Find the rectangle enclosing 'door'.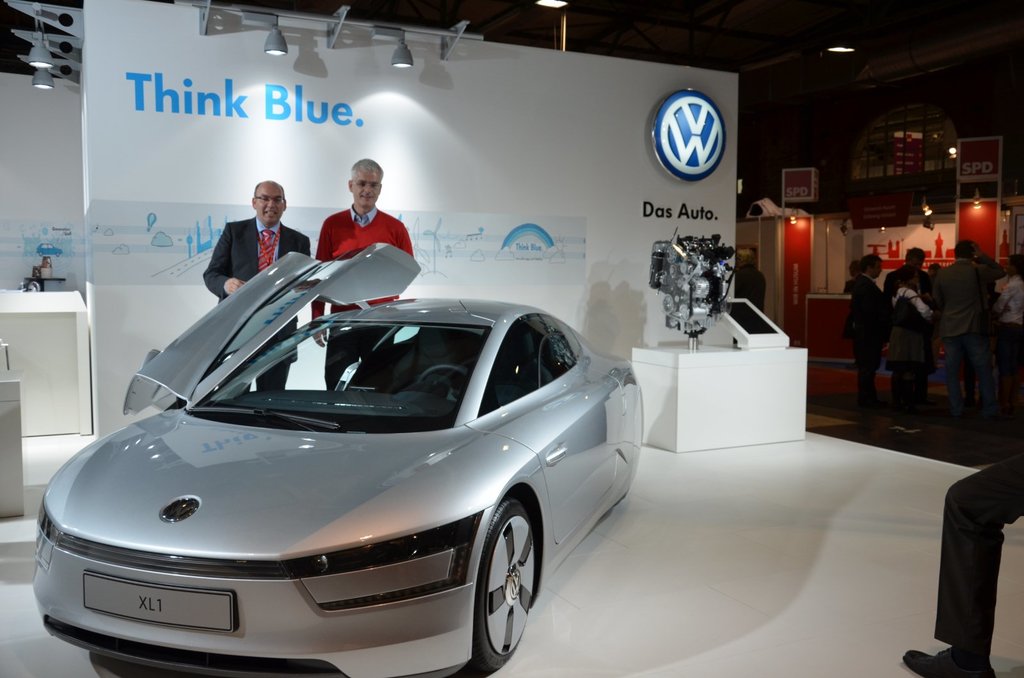
x1=775 y1=214 x2=813 y2=350.
